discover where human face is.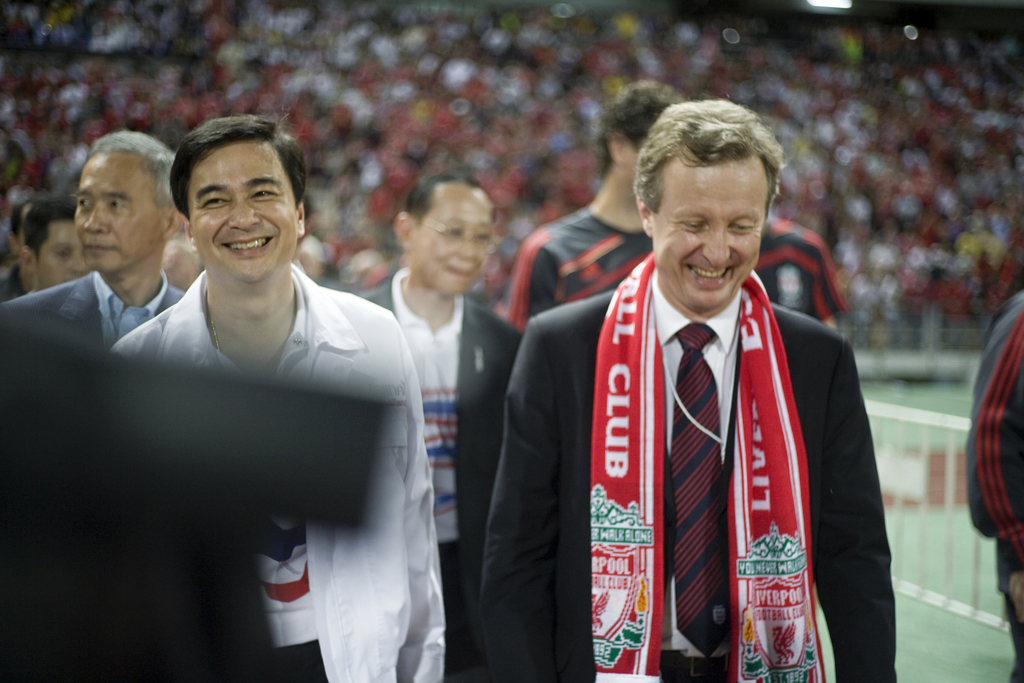
Discovered at crop(414, 201, 493, 304).
